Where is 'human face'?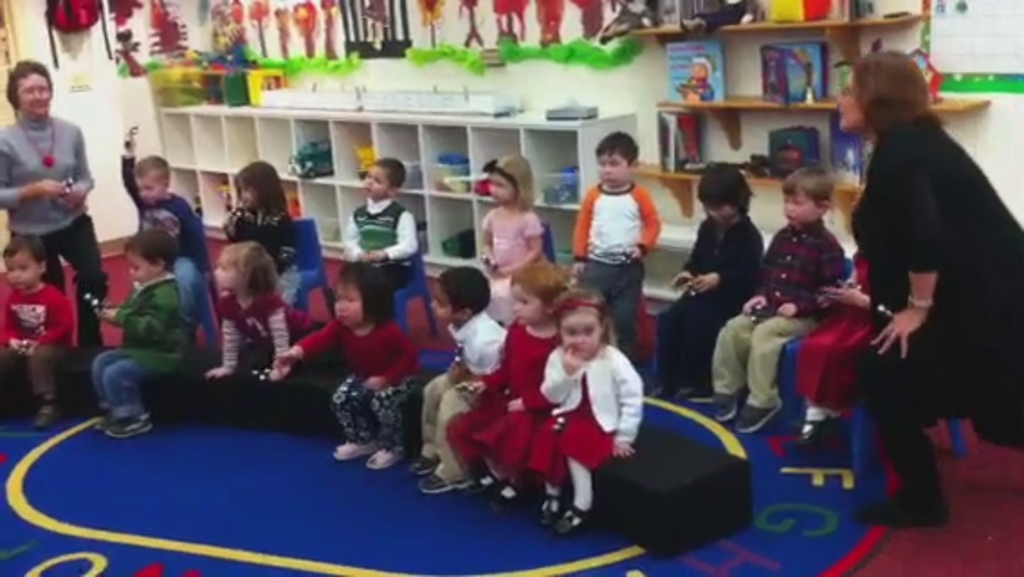
[left=705, top=207, right=734, bottom=225].
